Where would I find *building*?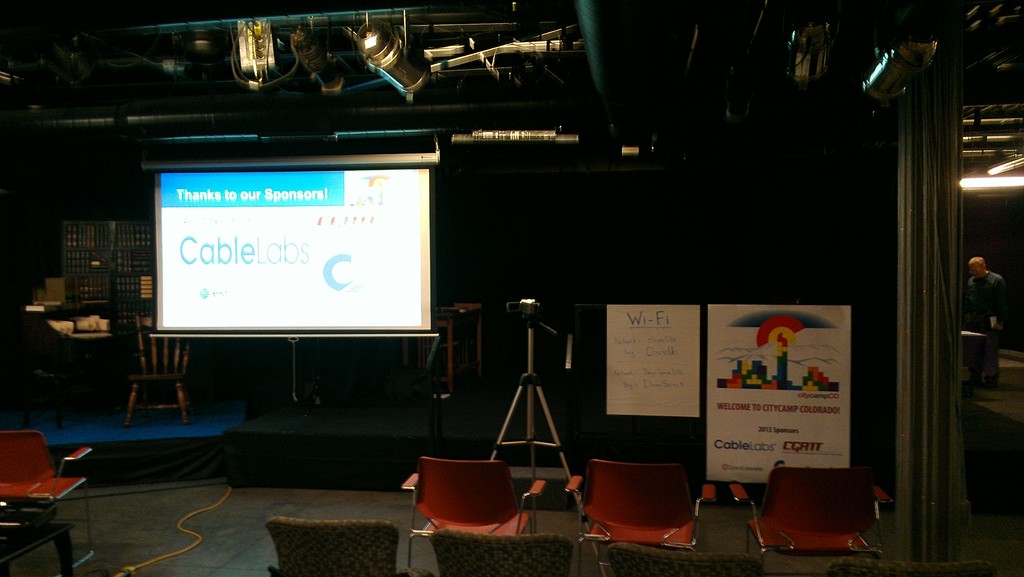
At (0, 0, 1023, 576).
